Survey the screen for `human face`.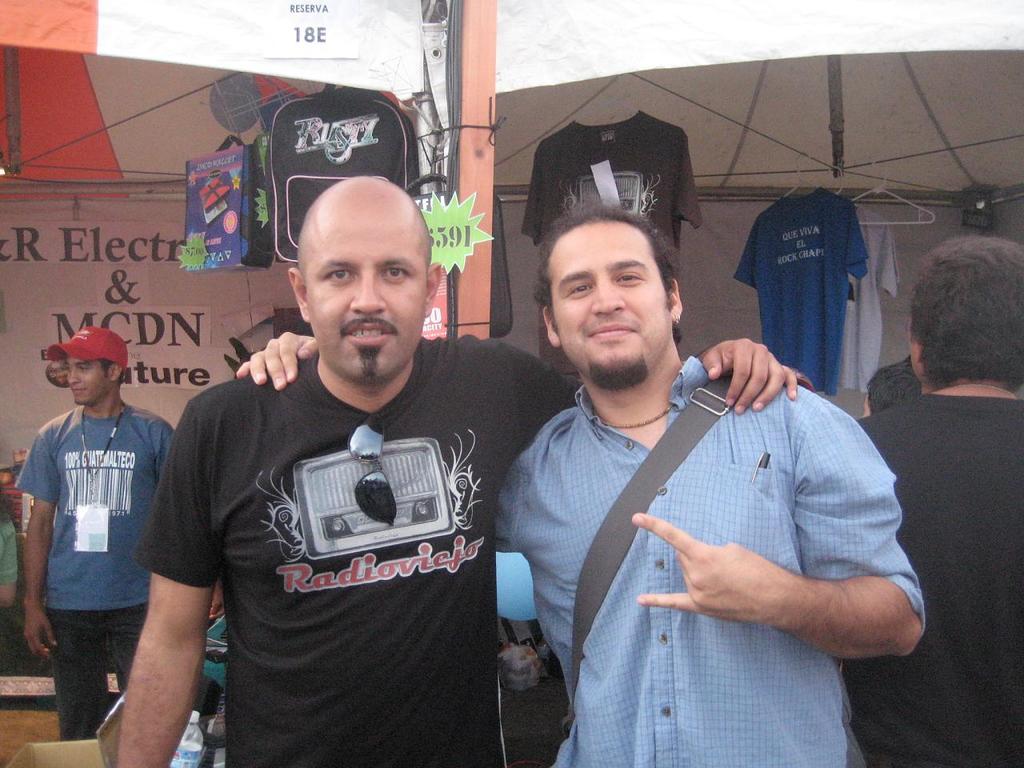
Survey found: x1=554 y1=224 x2=674 y2=392.
